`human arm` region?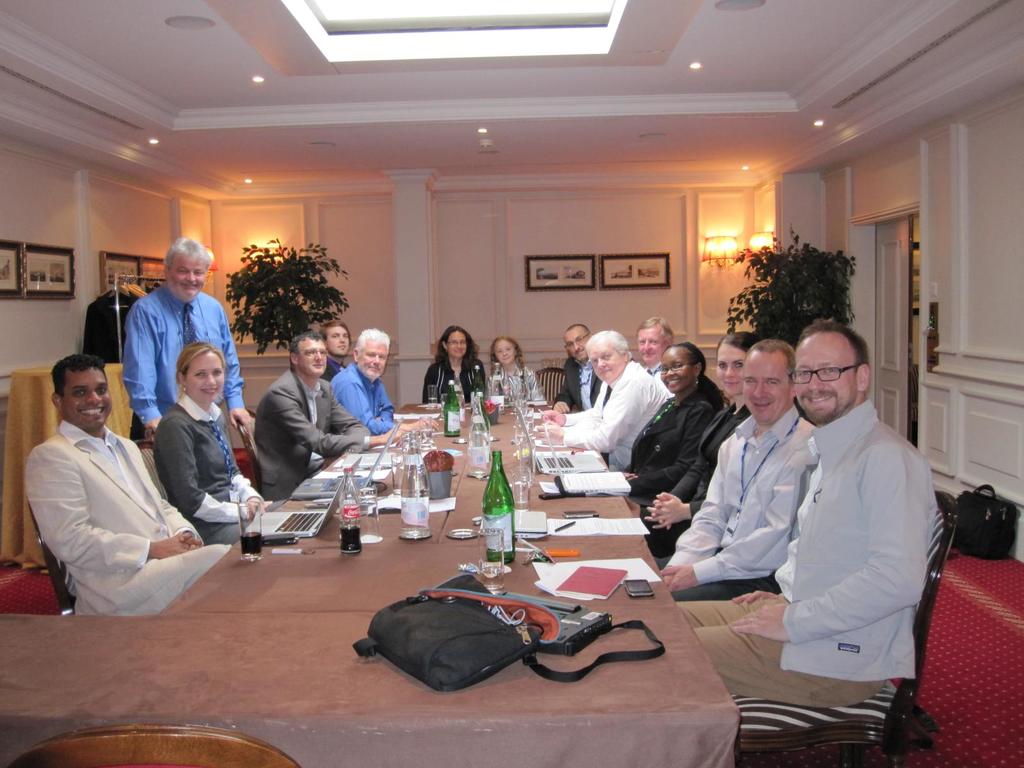
525,373,644,445
